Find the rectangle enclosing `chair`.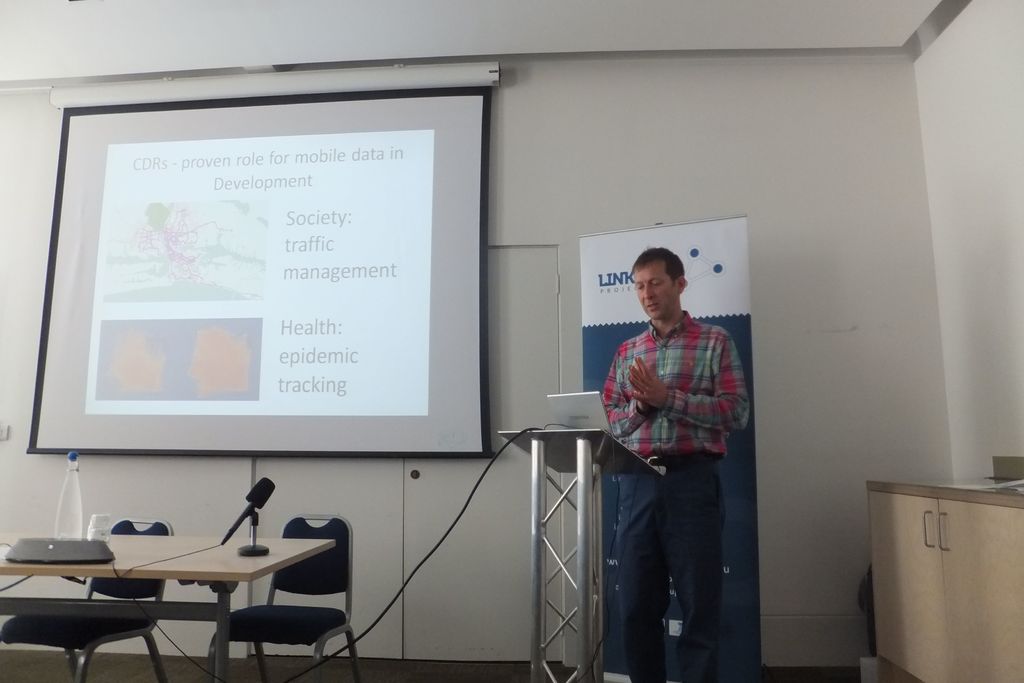
left=10, top=520, right=177, bottom=682.
